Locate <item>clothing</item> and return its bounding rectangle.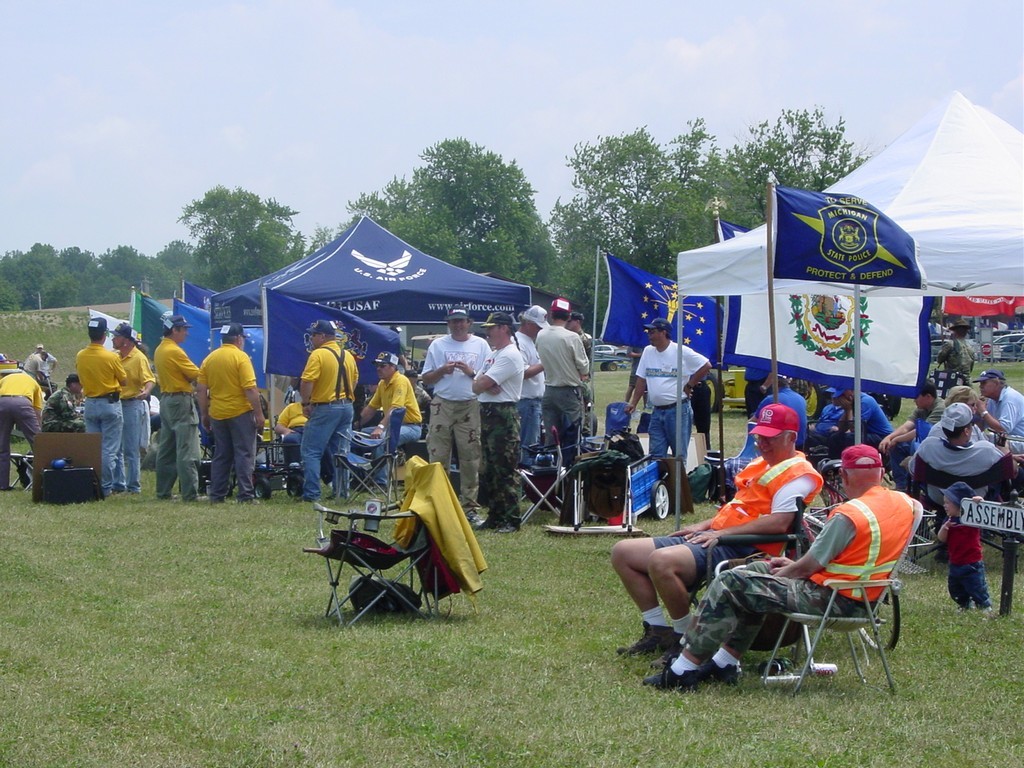
70,341,130,494.
